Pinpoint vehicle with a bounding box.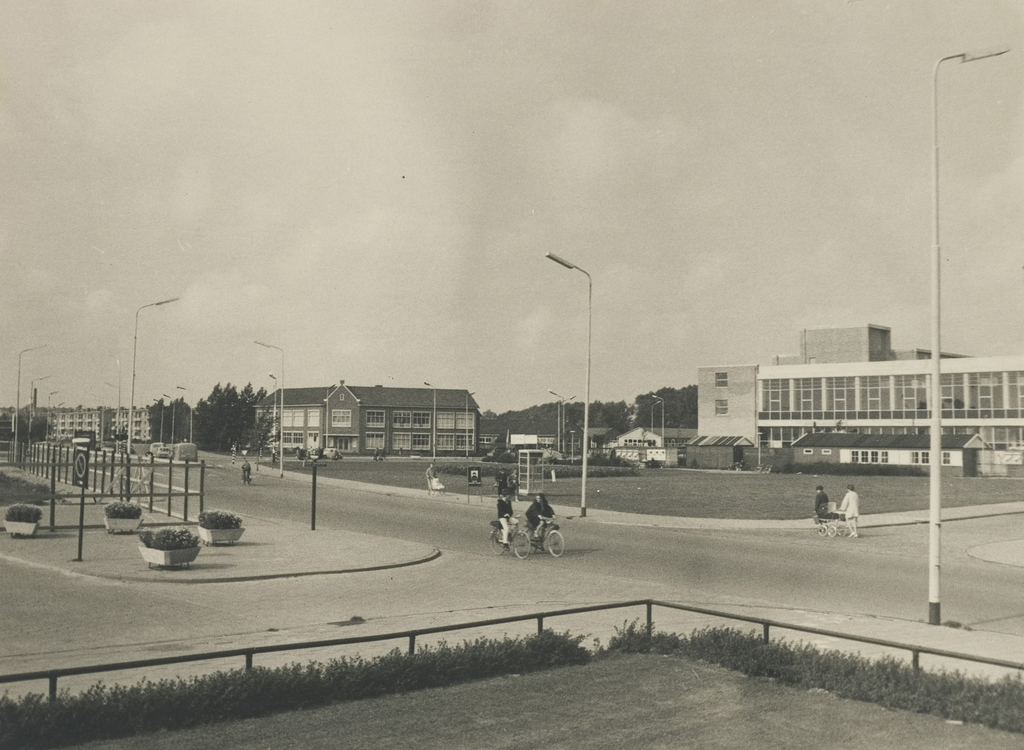
detection(152, 443, 171, 458).
